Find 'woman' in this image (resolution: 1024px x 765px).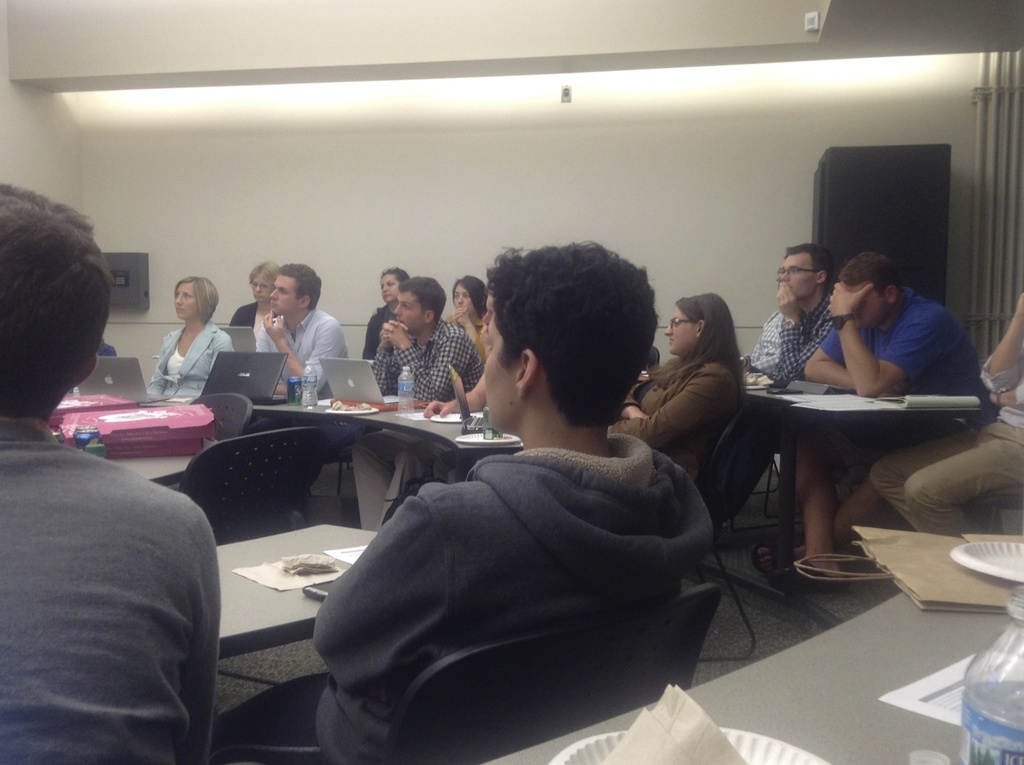
<bbox>609, 290, 753, 479</bbox>.
